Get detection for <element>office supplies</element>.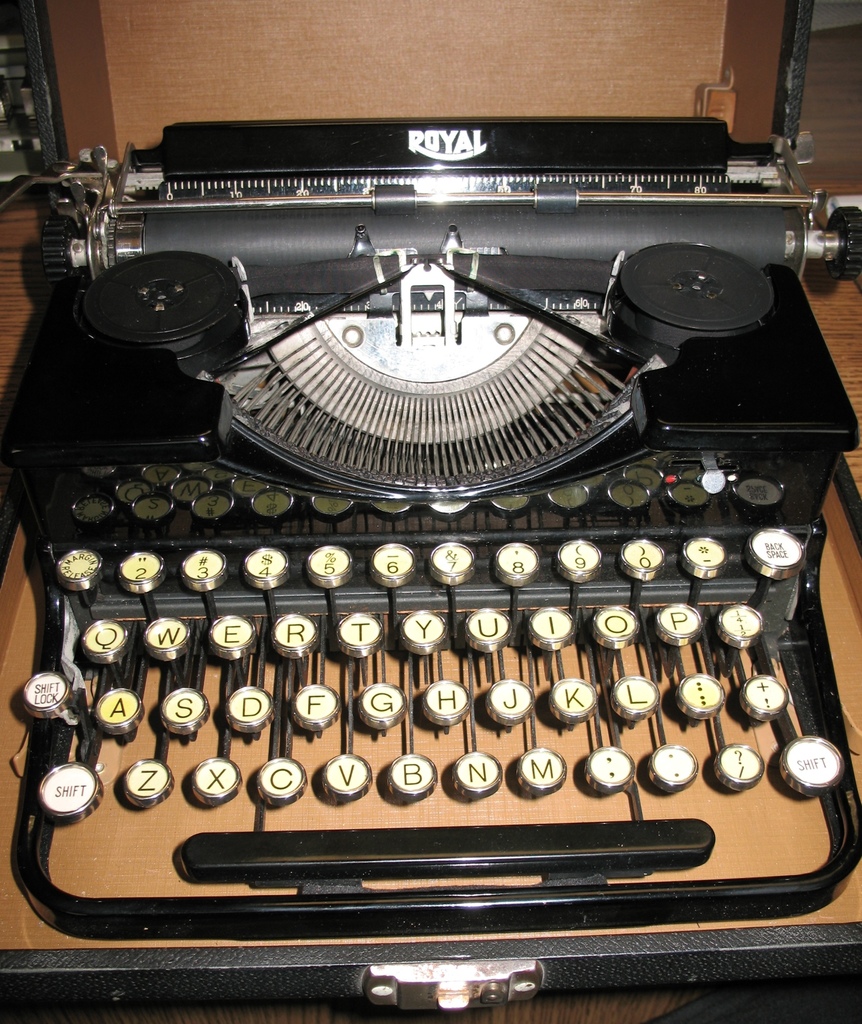
Detection: [6,114,859,948].
